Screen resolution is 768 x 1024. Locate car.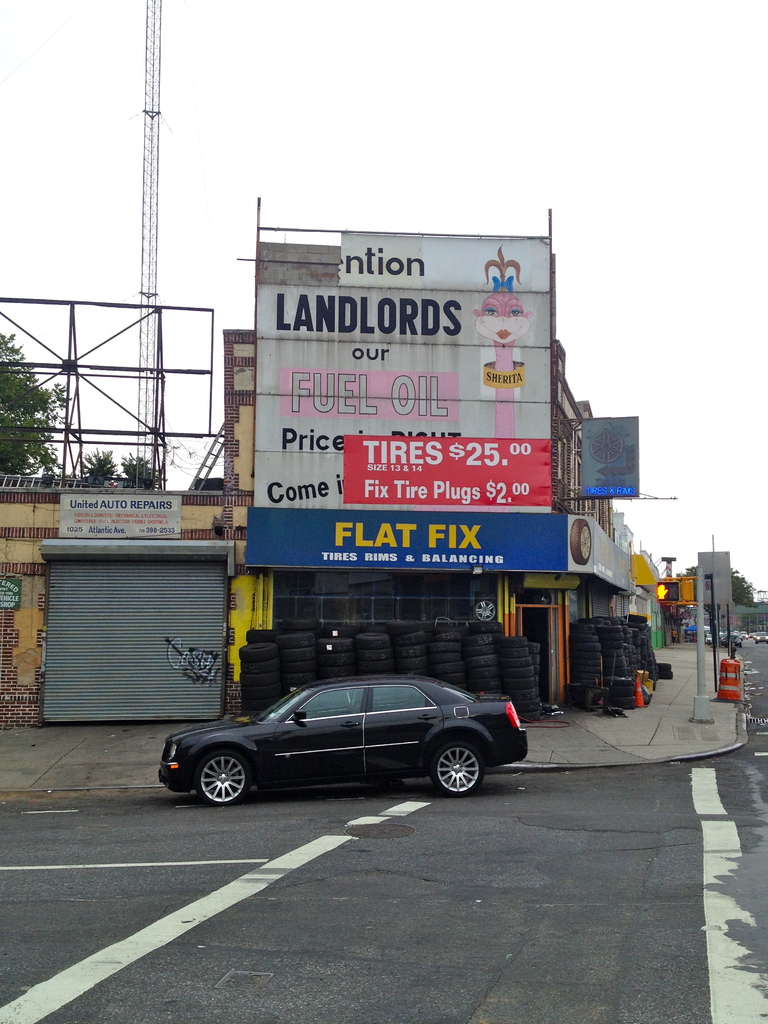
156,671,529,812.
